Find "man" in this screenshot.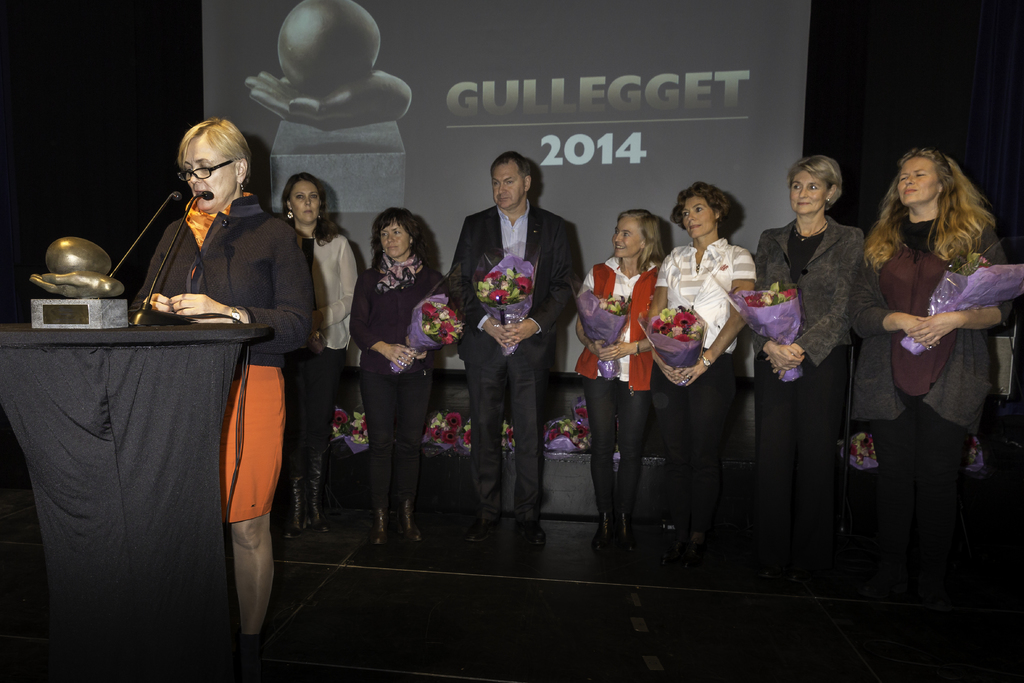
The bounding box for "man" is (left=451, top=131, right=576, bottom=522).
